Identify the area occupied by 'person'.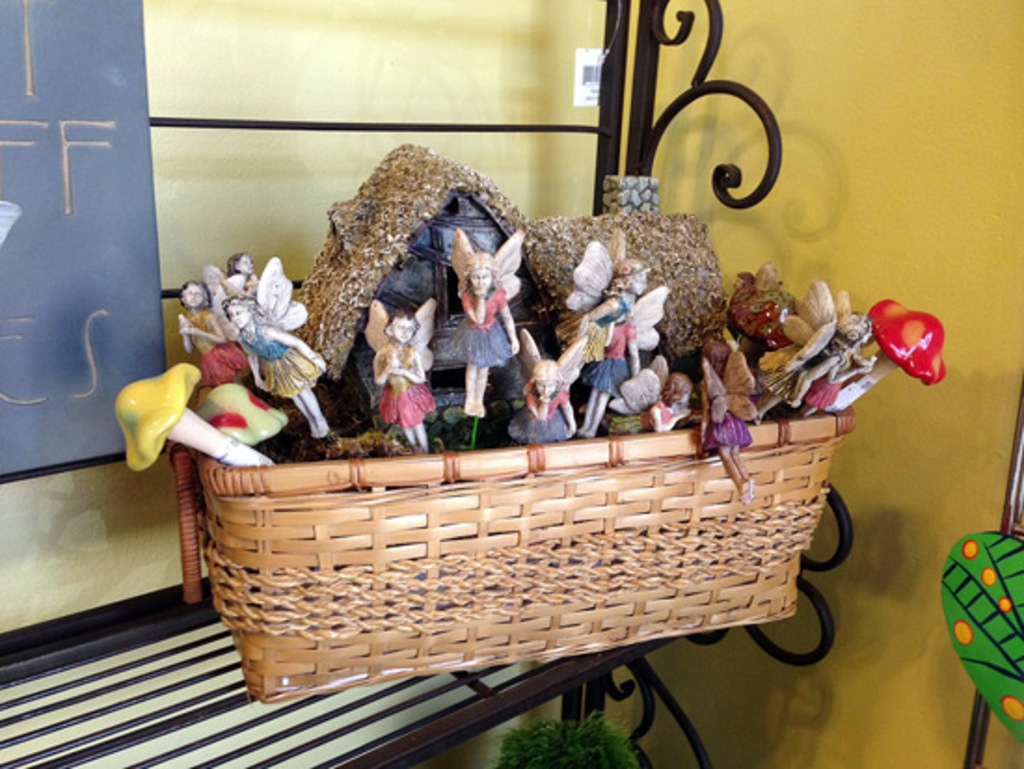
Area: {"left": 214, "top": 244, "right": 255, "bottom": 318}.
